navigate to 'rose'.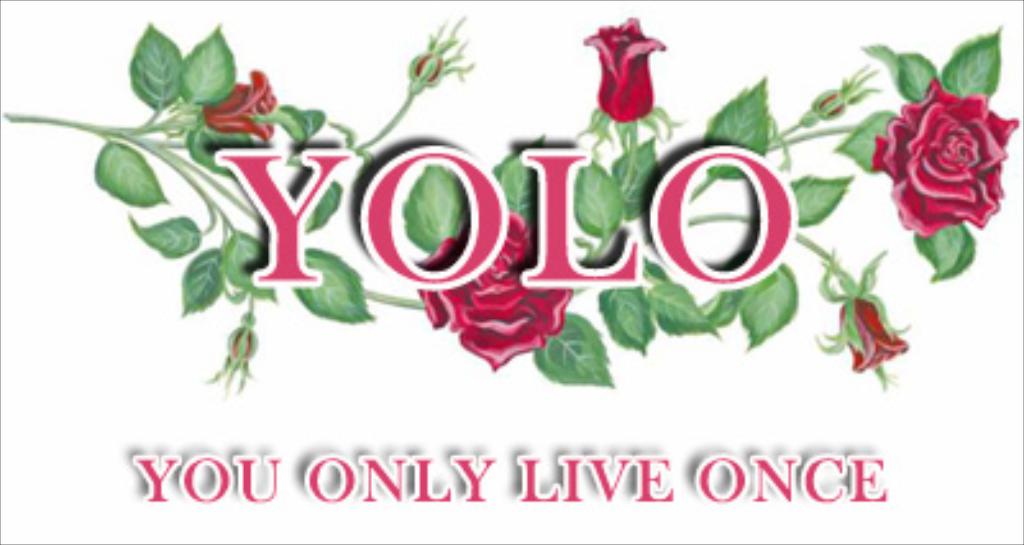
Navigation target: [415, 212, 576, 366].
